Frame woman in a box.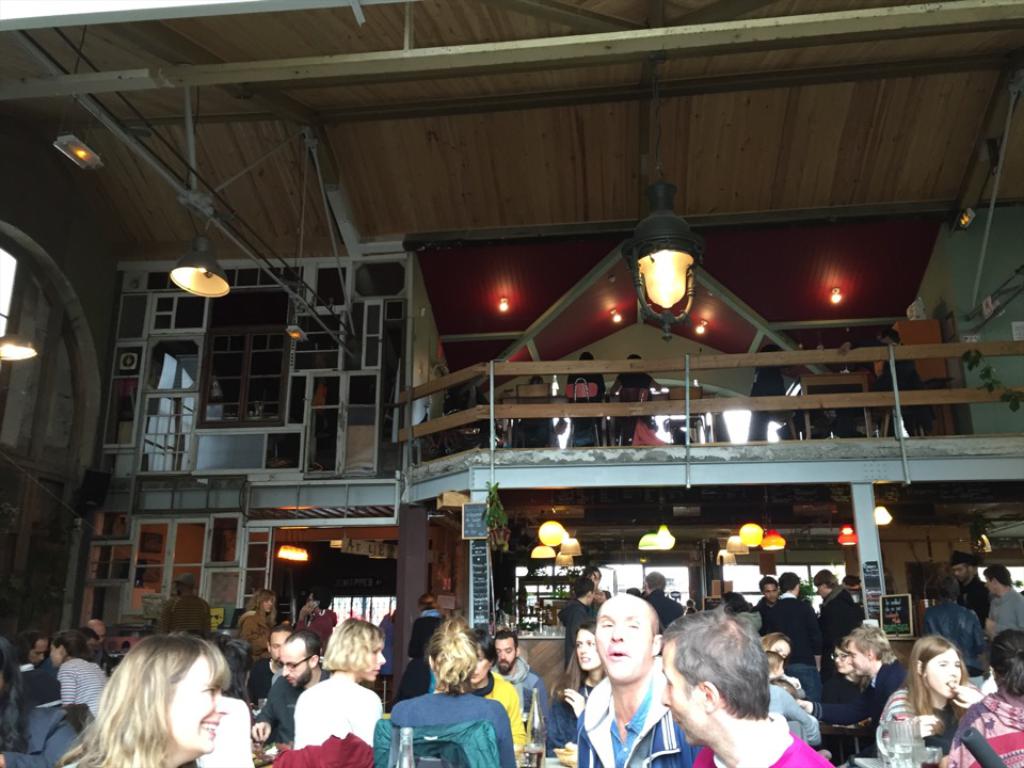
bbox(817, 640, 873, 733).
